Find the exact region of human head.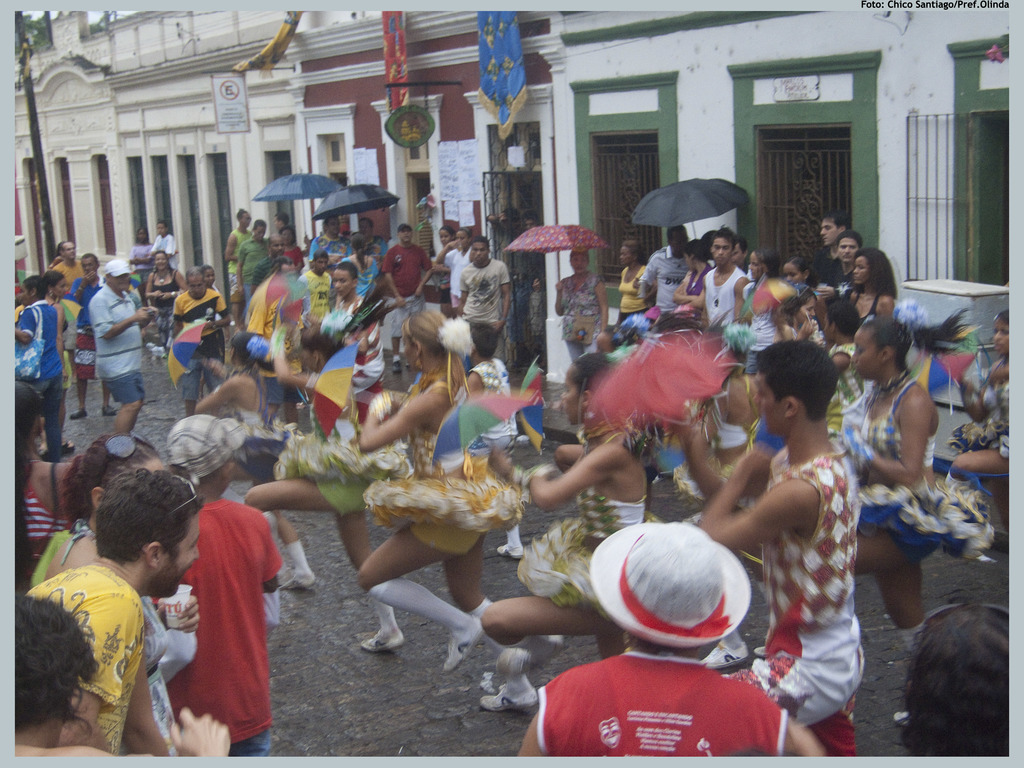
Exact region: (95,466,212,629).
